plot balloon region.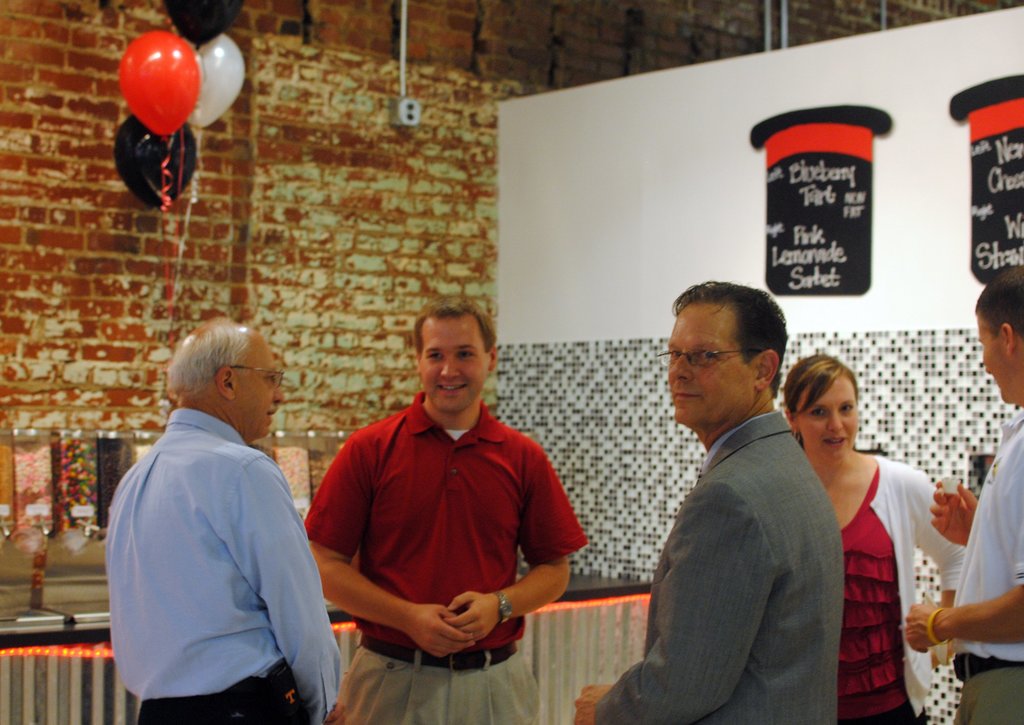
Plotted at region(187, 32, 249, 129).
